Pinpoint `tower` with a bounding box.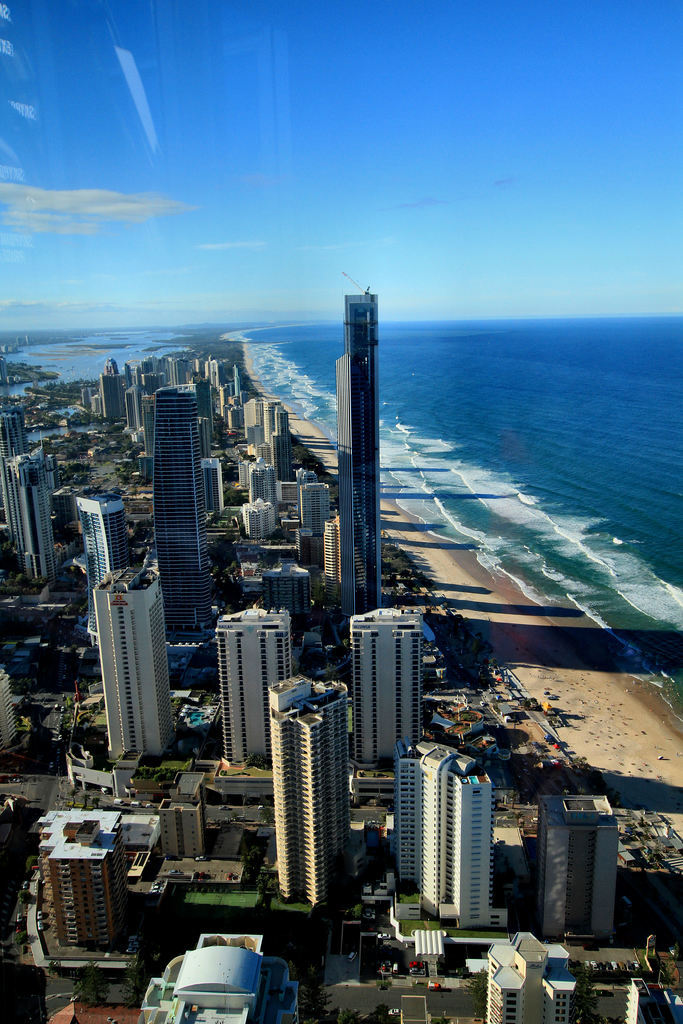
[395, 739, 487, 916].
